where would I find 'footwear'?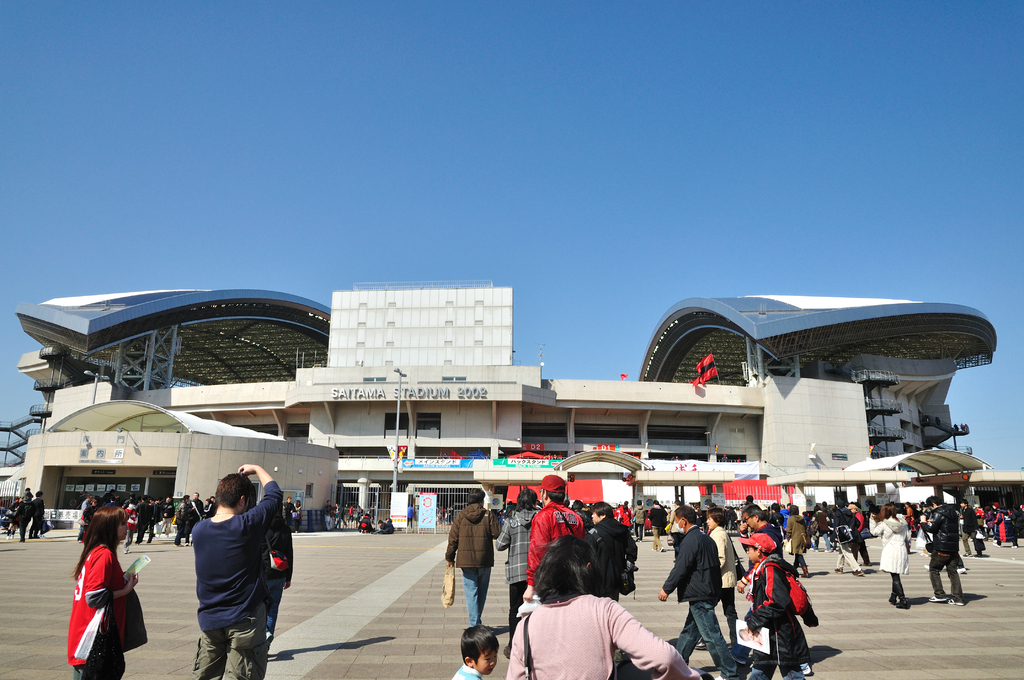
At <bbox>835, 567, 844, 572</bbox>.
